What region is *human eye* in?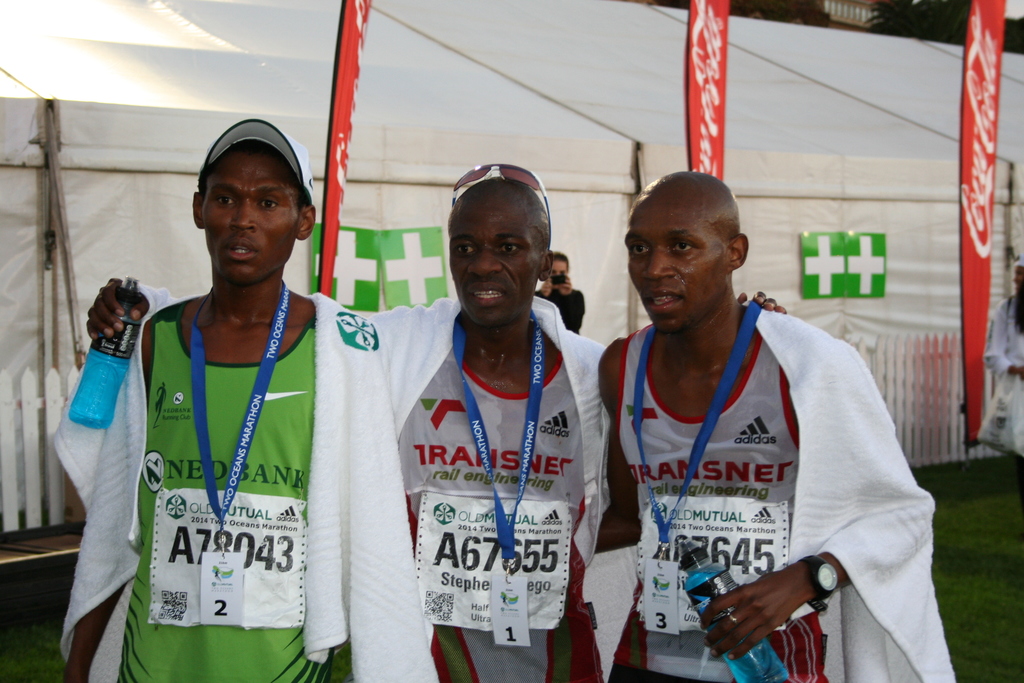
region(253, 192, 281, 215).
